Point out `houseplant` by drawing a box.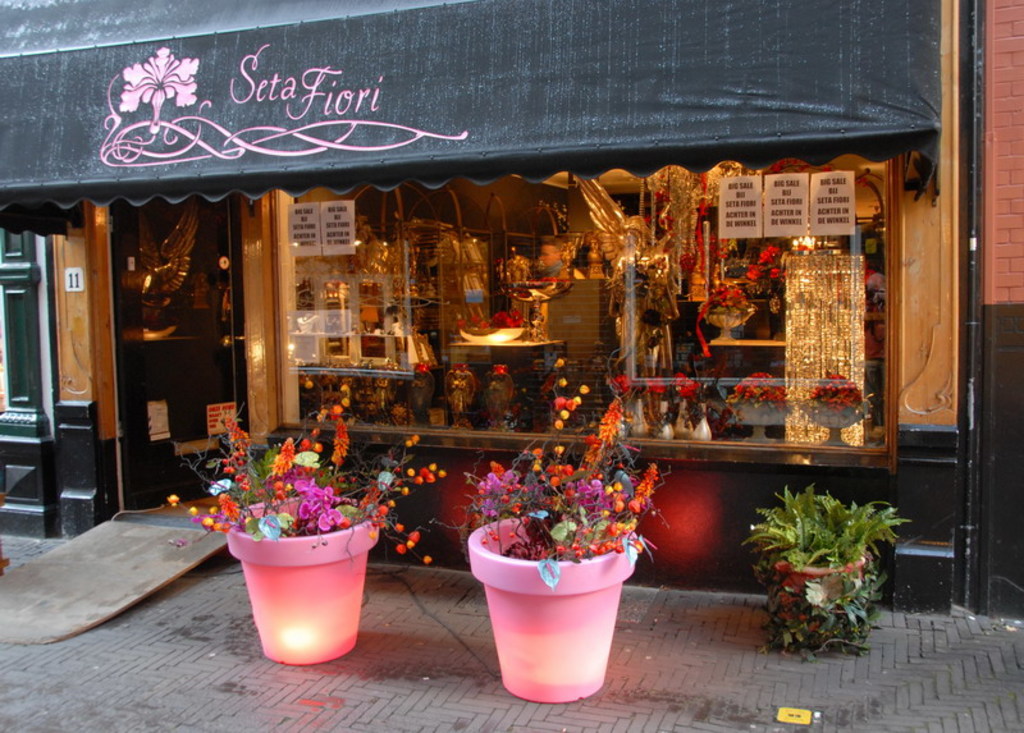
detection(750, 482, 918, 660).
